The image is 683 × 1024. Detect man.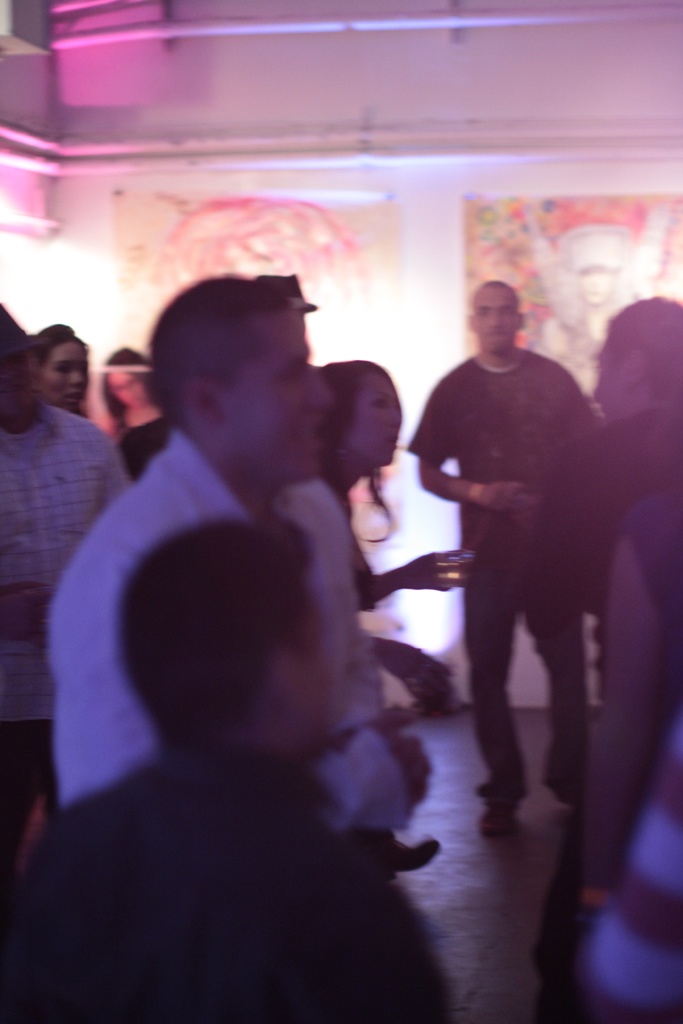
Detection: select_region(398, 274, 604, 851).
